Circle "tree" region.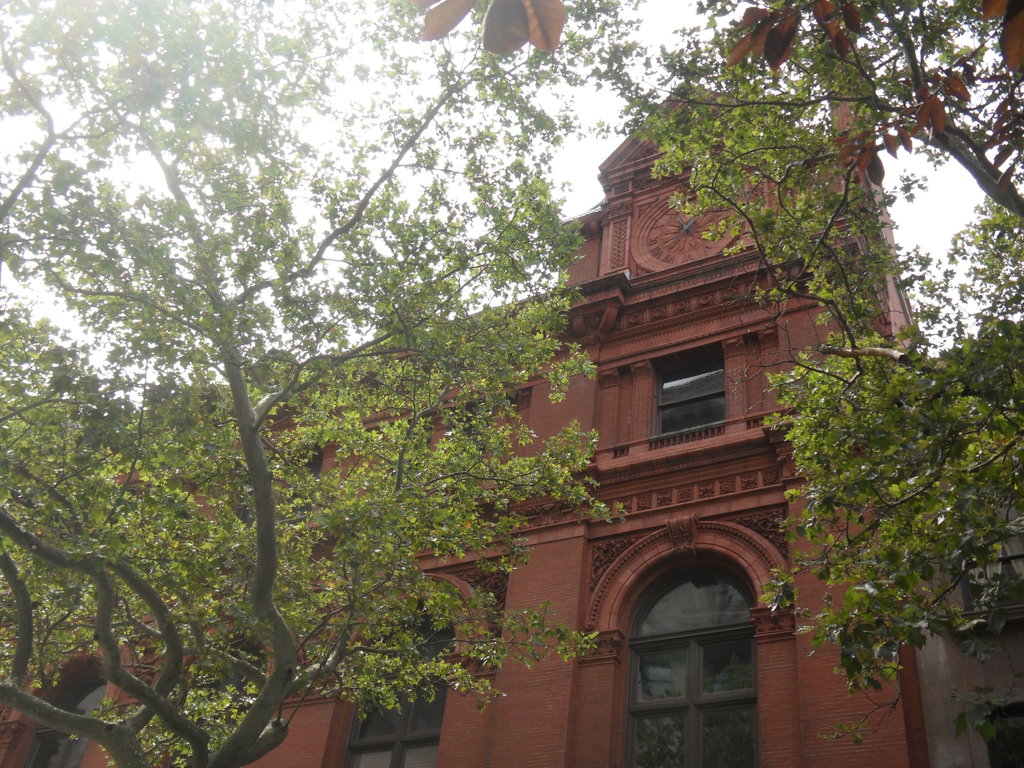
Region: detection(0, 0, 1019, 767).
